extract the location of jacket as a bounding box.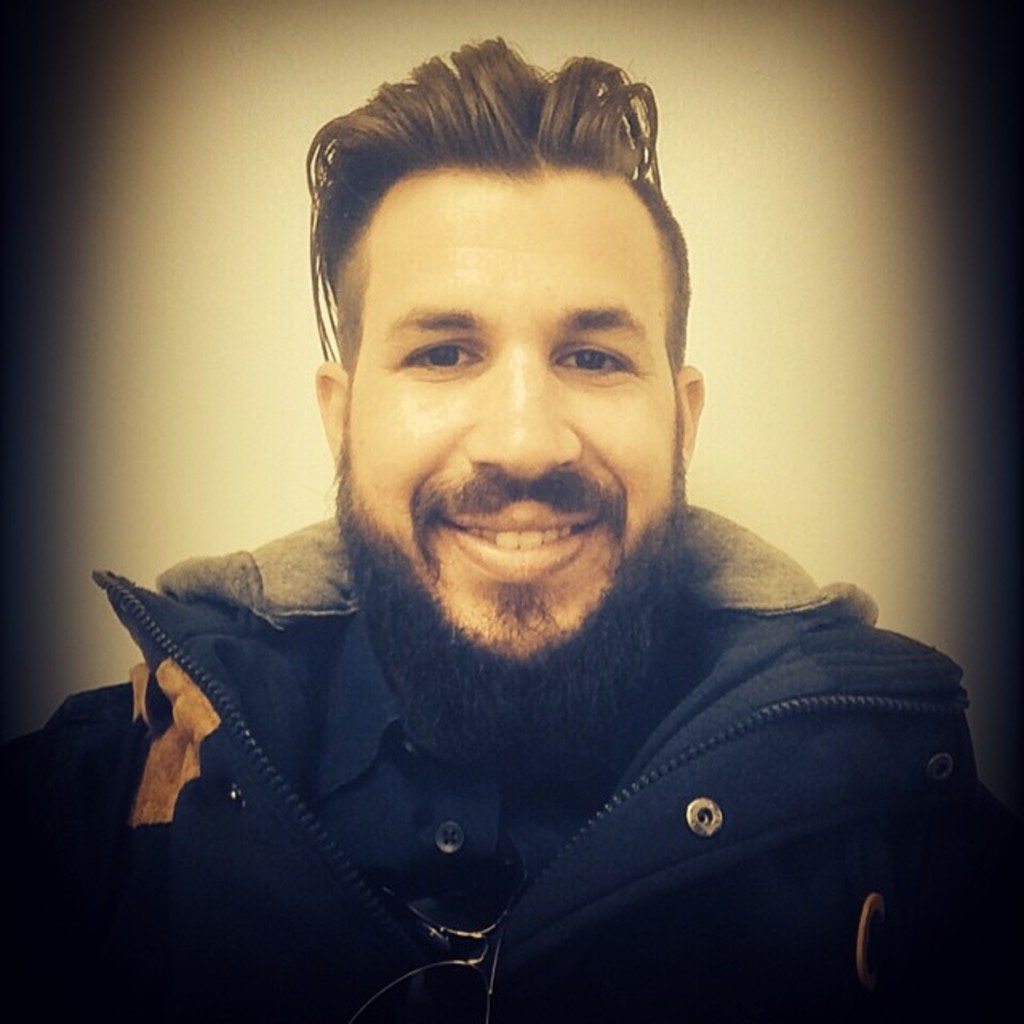
l=21, t=499, r=1014, b=1023.
